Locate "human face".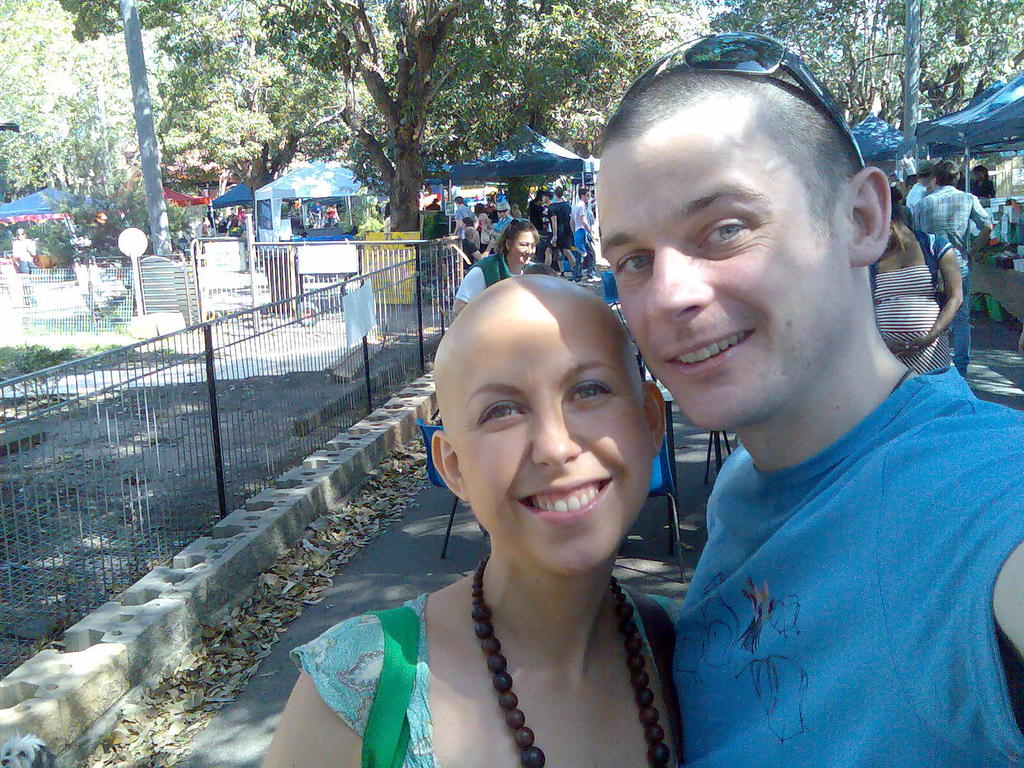
Bounding box: 507, 225, 537, 271.
